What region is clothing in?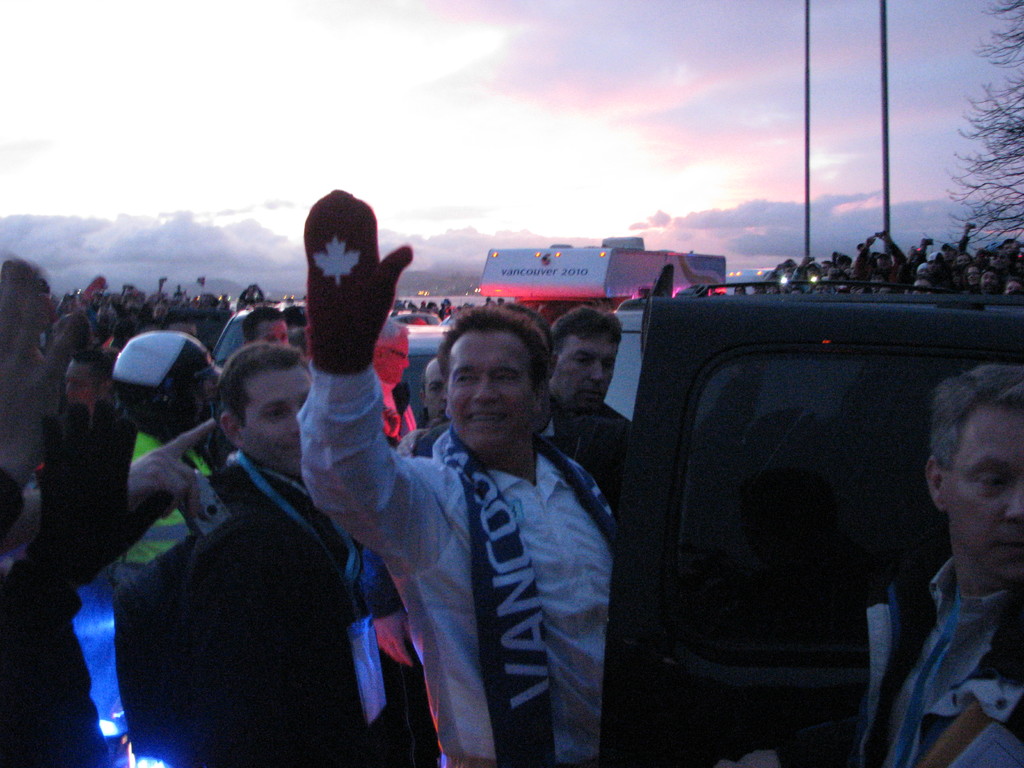
detection(542, 404, 632, 524).
